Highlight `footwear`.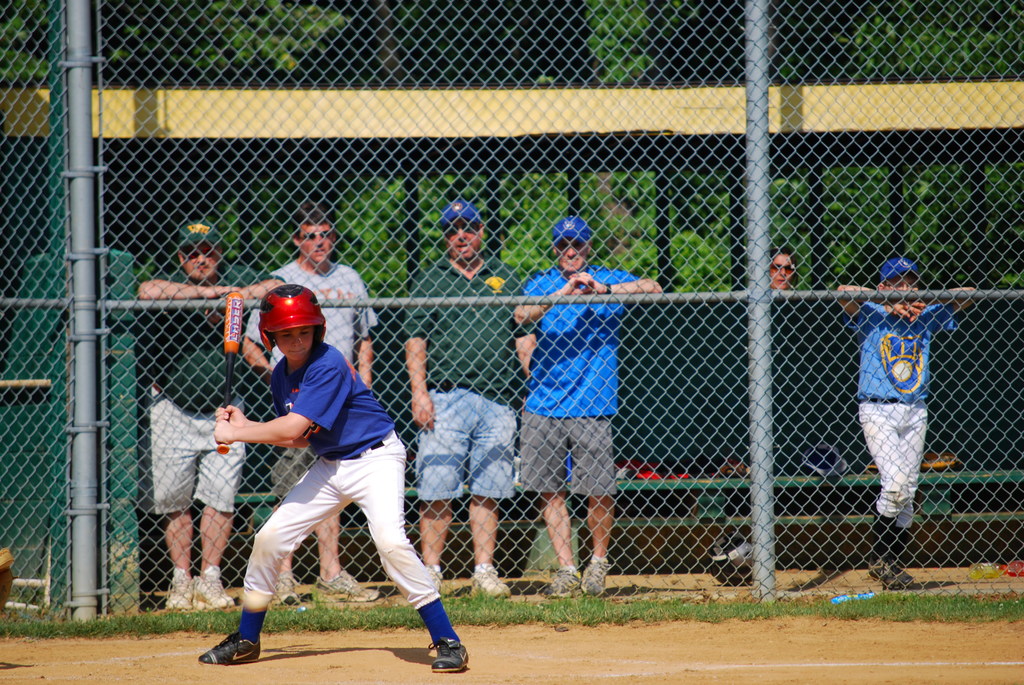
Highlighted region: pyautogui.locateOnScreen(163, 567, 200, 611).
